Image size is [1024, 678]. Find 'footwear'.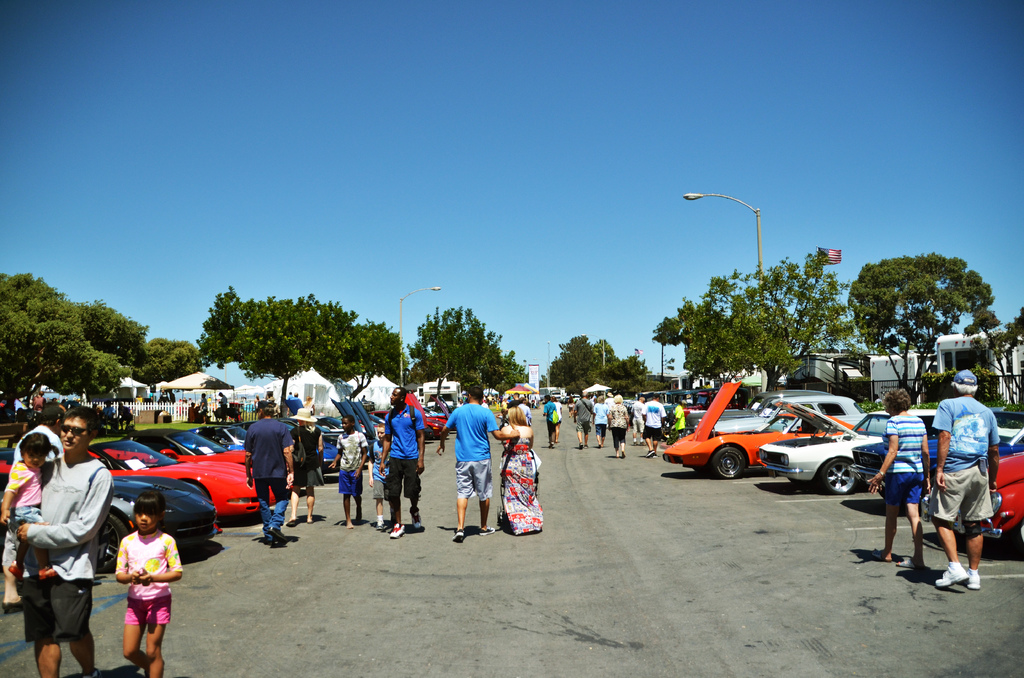
{"left": 870, "top": 551, "right": 894, "bottom": 566}.
